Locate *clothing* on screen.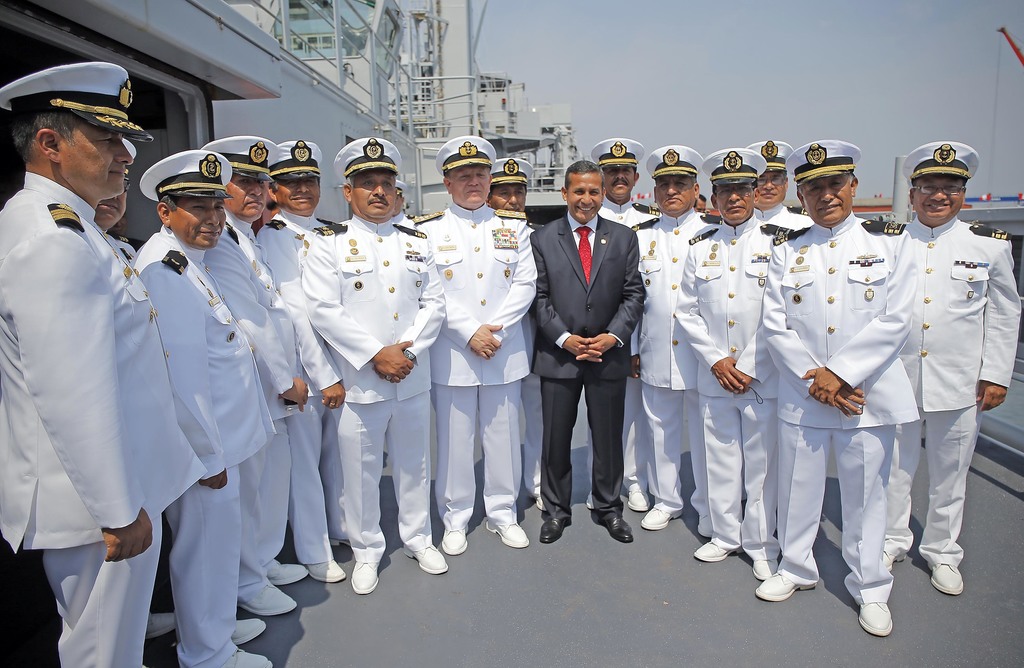
On screen at <region>524, 210, 646, 524</region>.
